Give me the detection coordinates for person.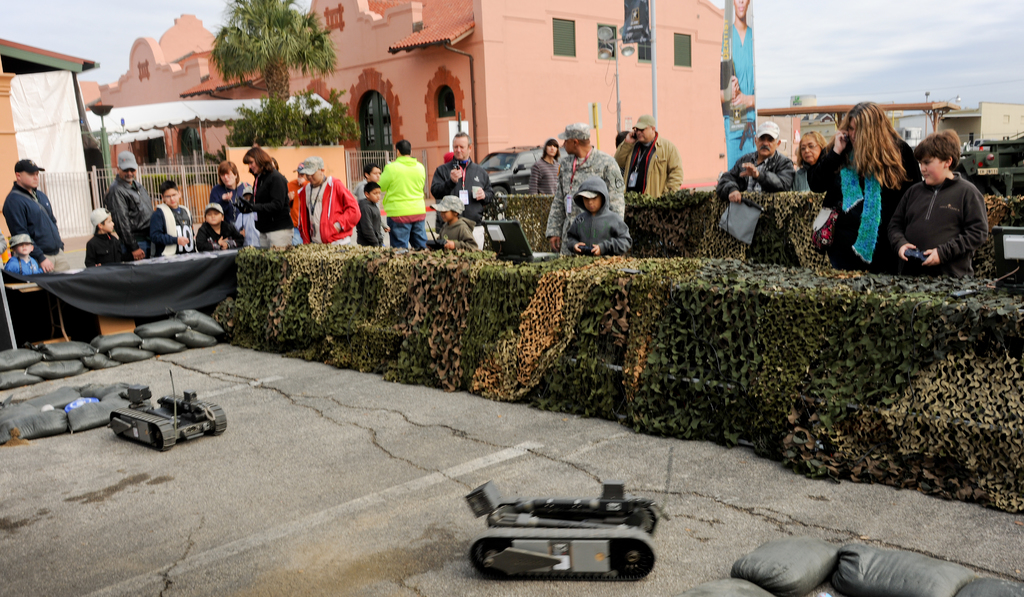
[left=563, top=175, right=630, bottom=256].
